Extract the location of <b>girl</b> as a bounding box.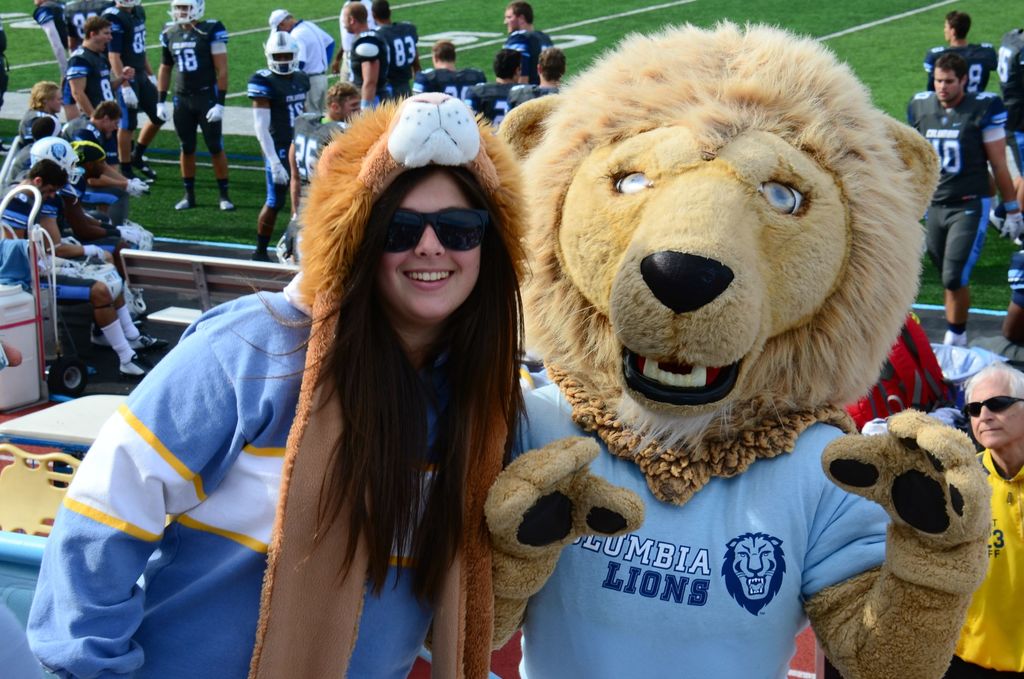
<bbox>24, 86, 537, 678</bbox>.
